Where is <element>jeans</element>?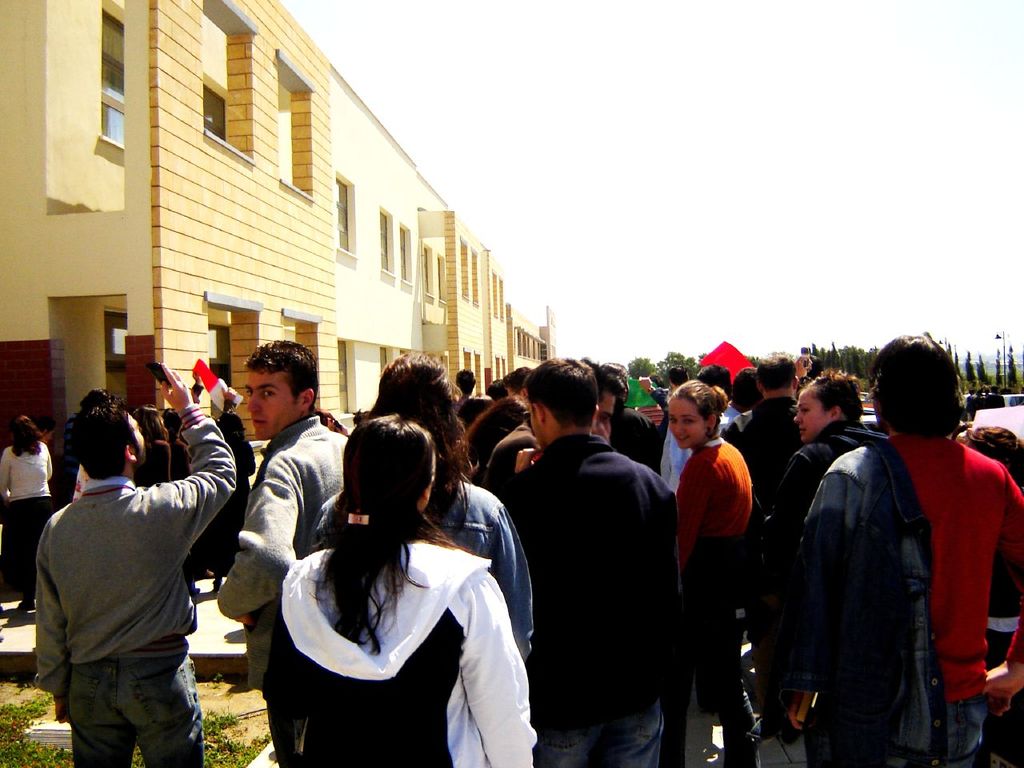
box=[930, 694, 985, 764].
